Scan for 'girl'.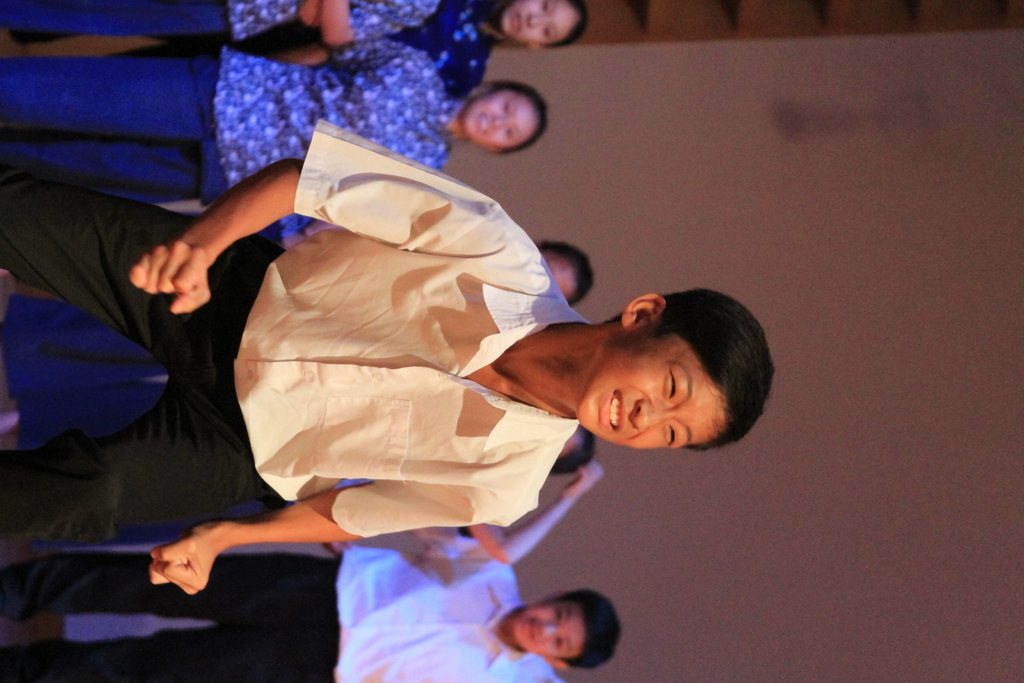
Scan result: (left=0, top=0, right=585, bottom=44).
